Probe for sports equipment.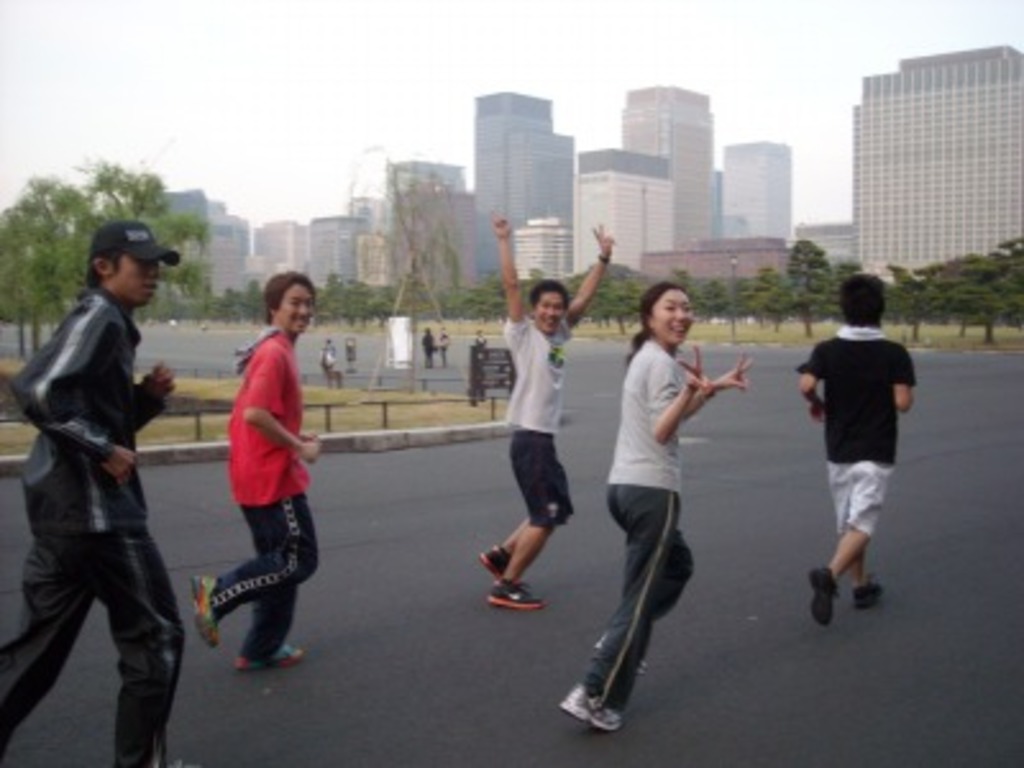
Probe result: l=553, t=678, r=622, b=735.
